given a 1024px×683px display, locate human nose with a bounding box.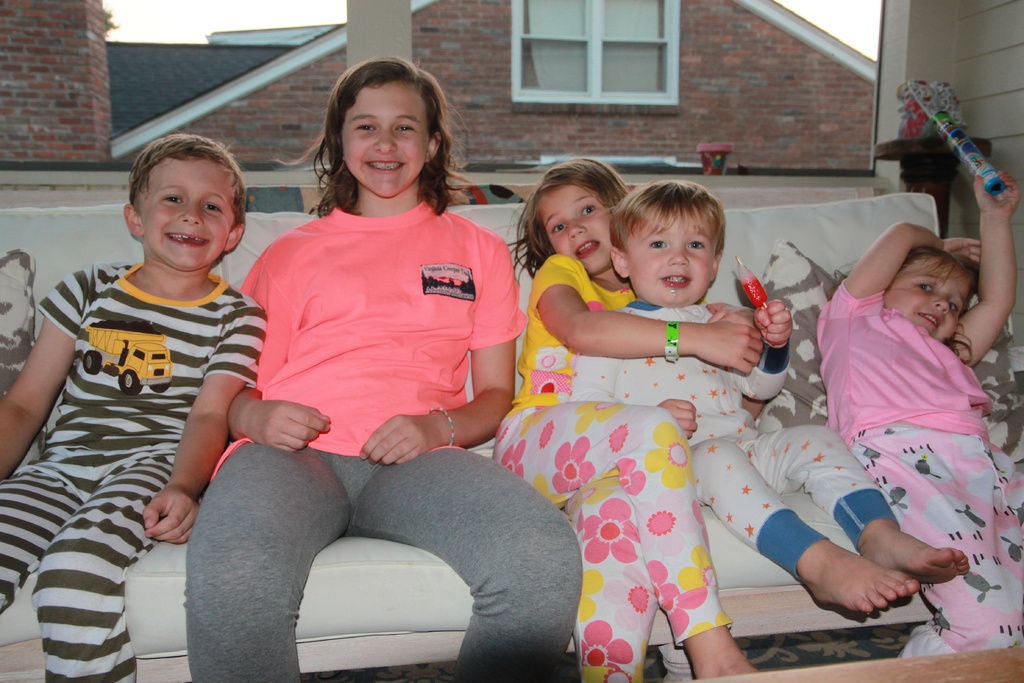
Located: [668, 244, 689, 265].
